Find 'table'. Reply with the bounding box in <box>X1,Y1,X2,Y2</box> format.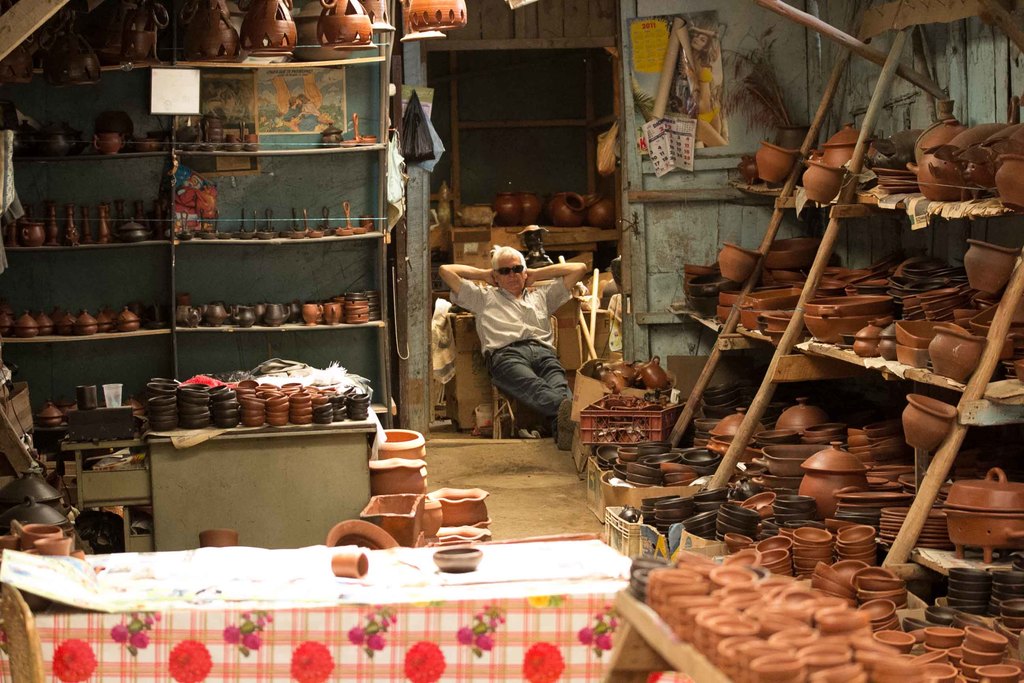
<box>61,407,379,554</box>.
